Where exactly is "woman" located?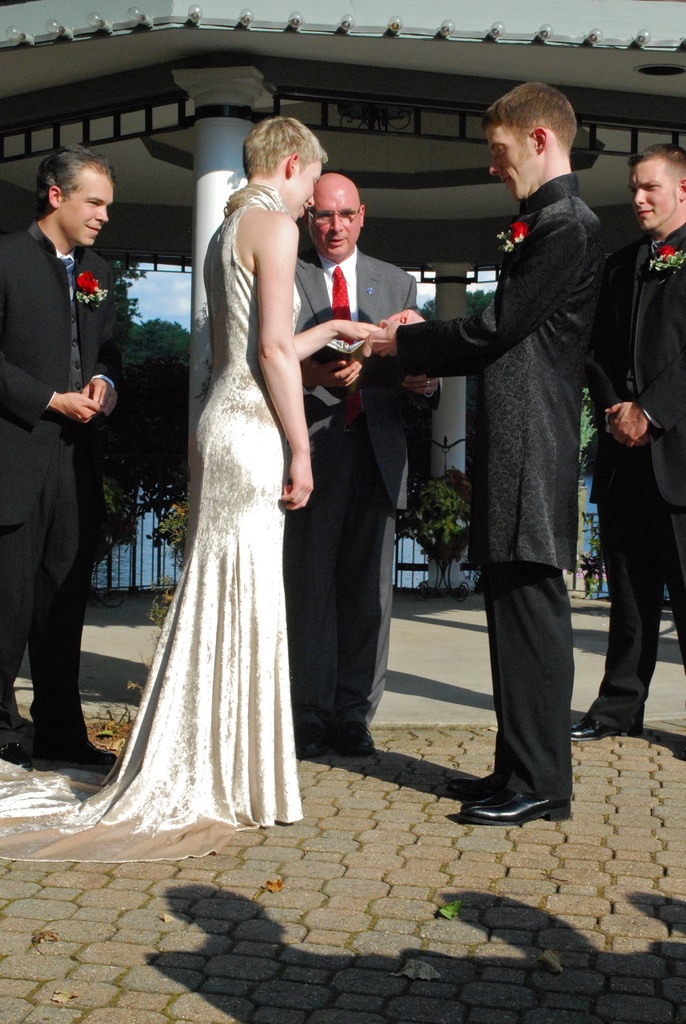
Its bounding box is 79, 135, 337, 844.
